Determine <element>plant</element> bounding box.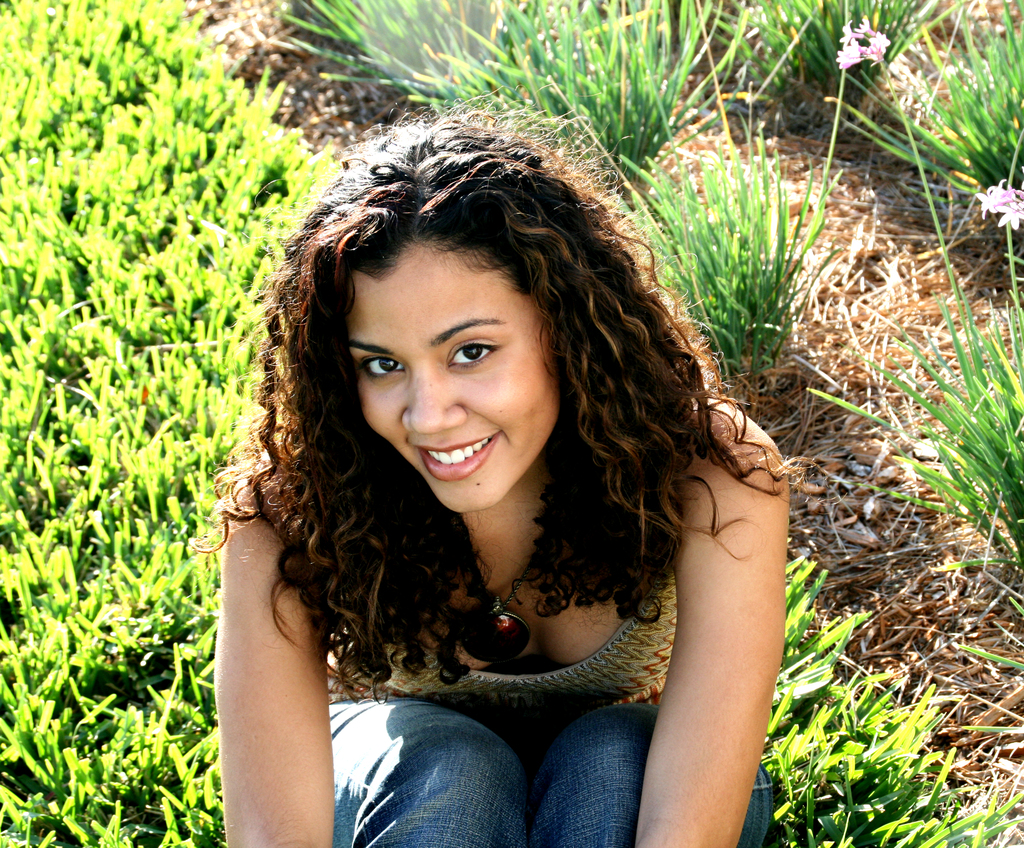
Determined: left=286, top=0, right=682, bottom=173.
